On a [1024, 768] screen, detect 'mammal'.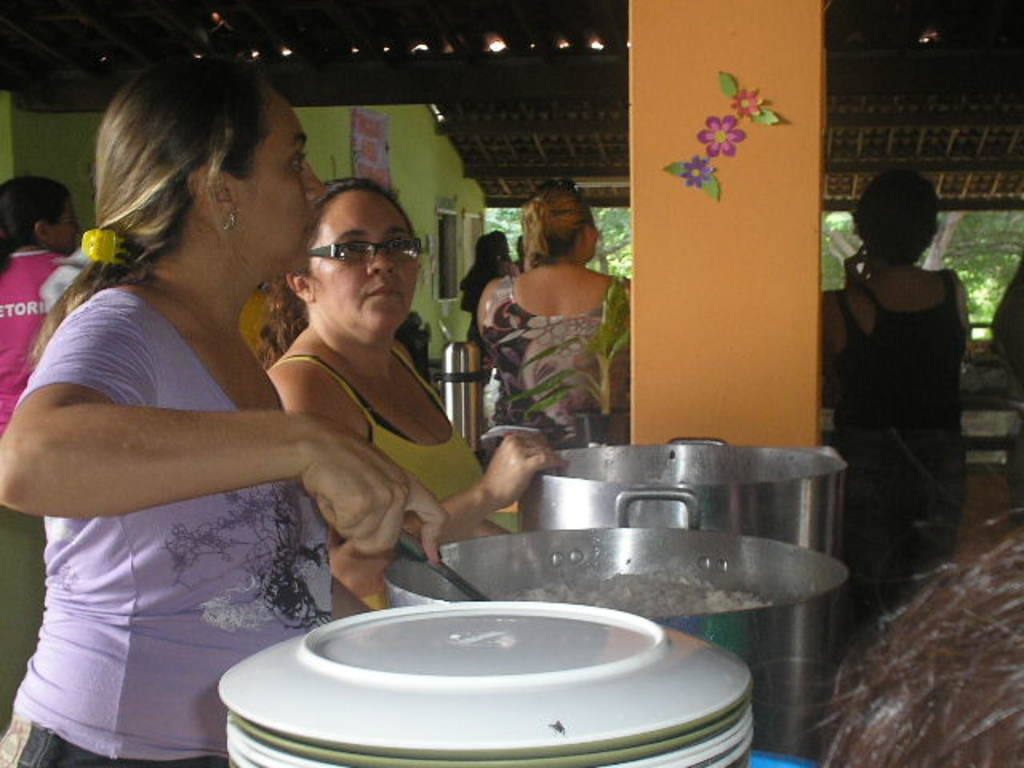
left=6, top=62, right=424, bottom=765.
